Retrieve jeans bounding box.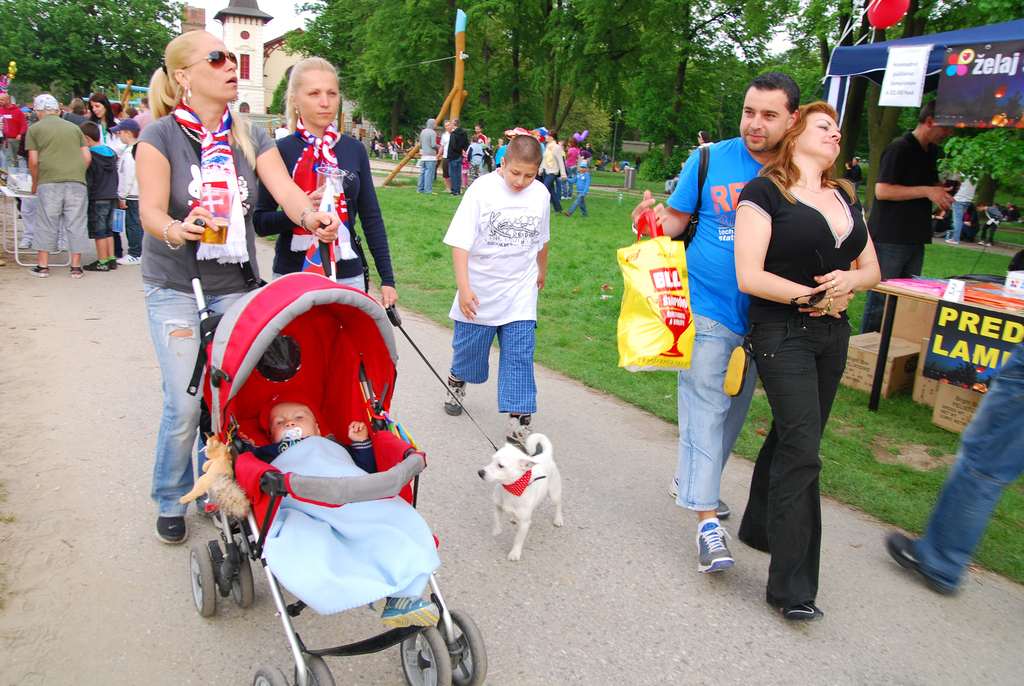
Bounding box: 28 181 88 256.
